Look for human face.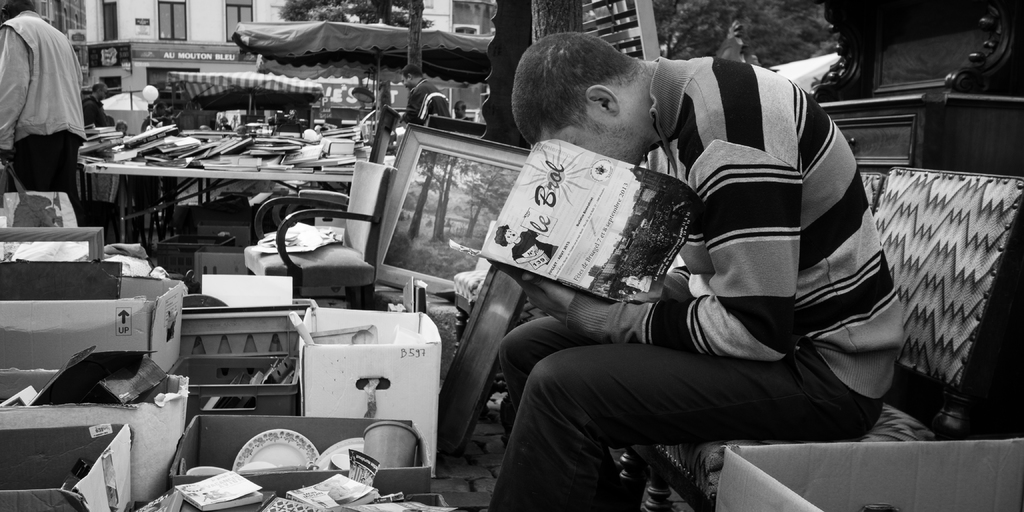
Found: (545,118,648,168).
